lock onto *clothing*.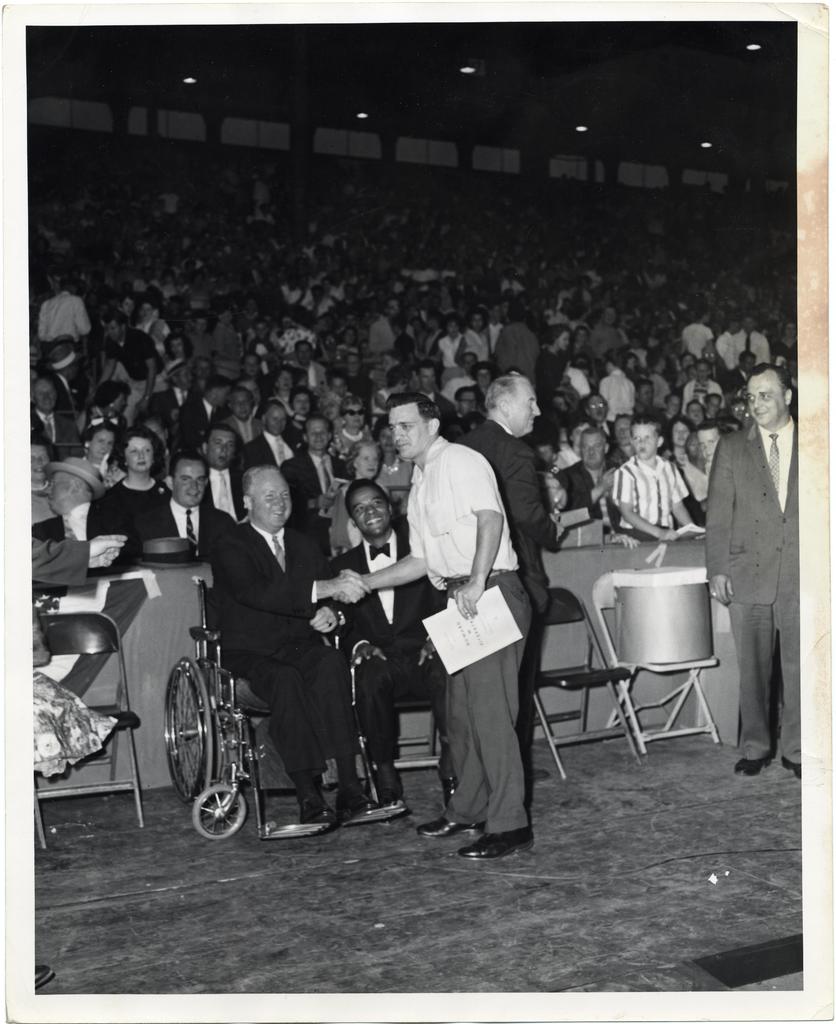
Locked: Rect(594, 369, 638, 414).
